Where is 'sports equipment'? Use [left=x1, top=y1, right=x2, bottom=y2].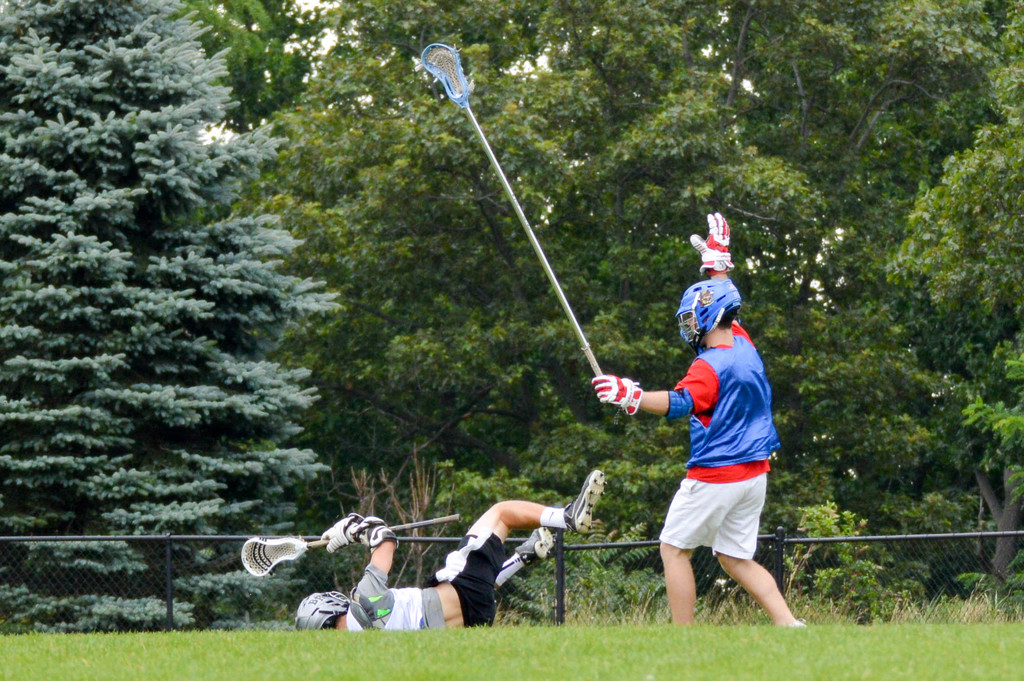
[left=520, top=525, right=560, bottom=561].
